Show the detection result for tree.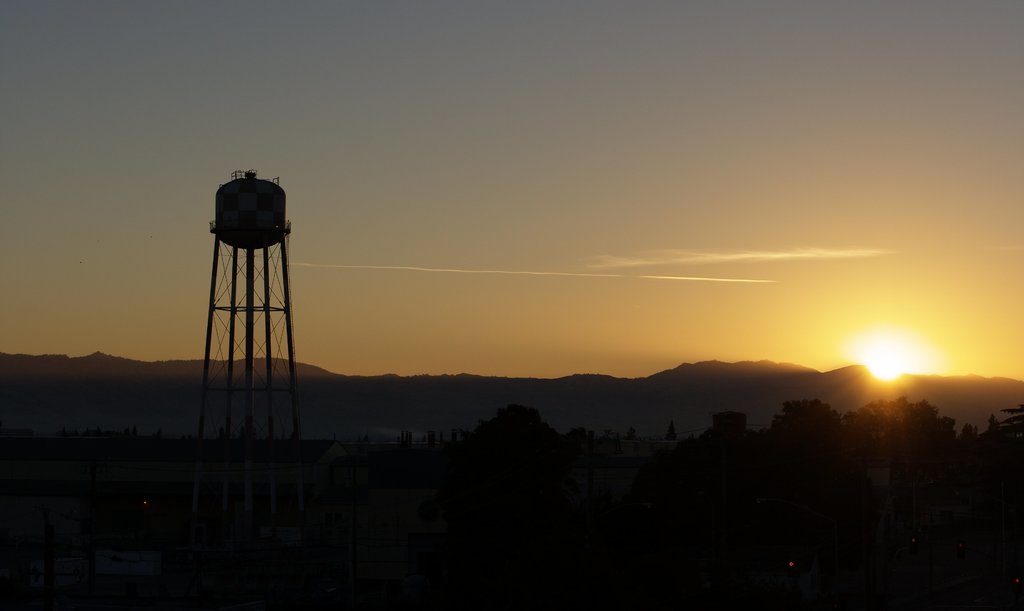
bbox(460, 406, 565, 466).
